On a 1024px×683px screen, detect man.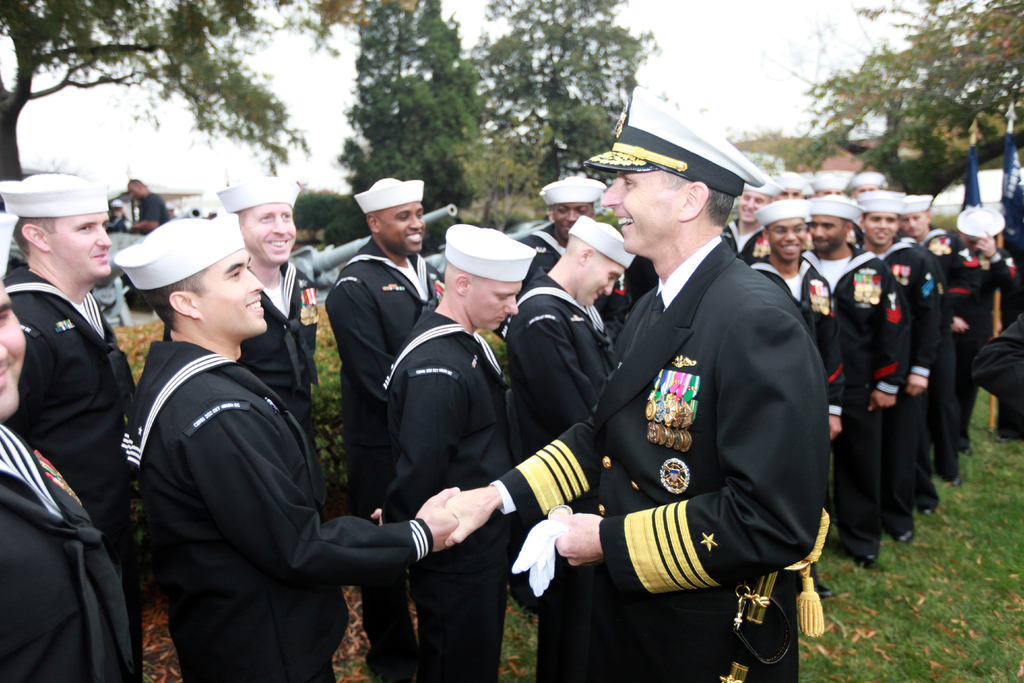
504, 174, 606, 337.
